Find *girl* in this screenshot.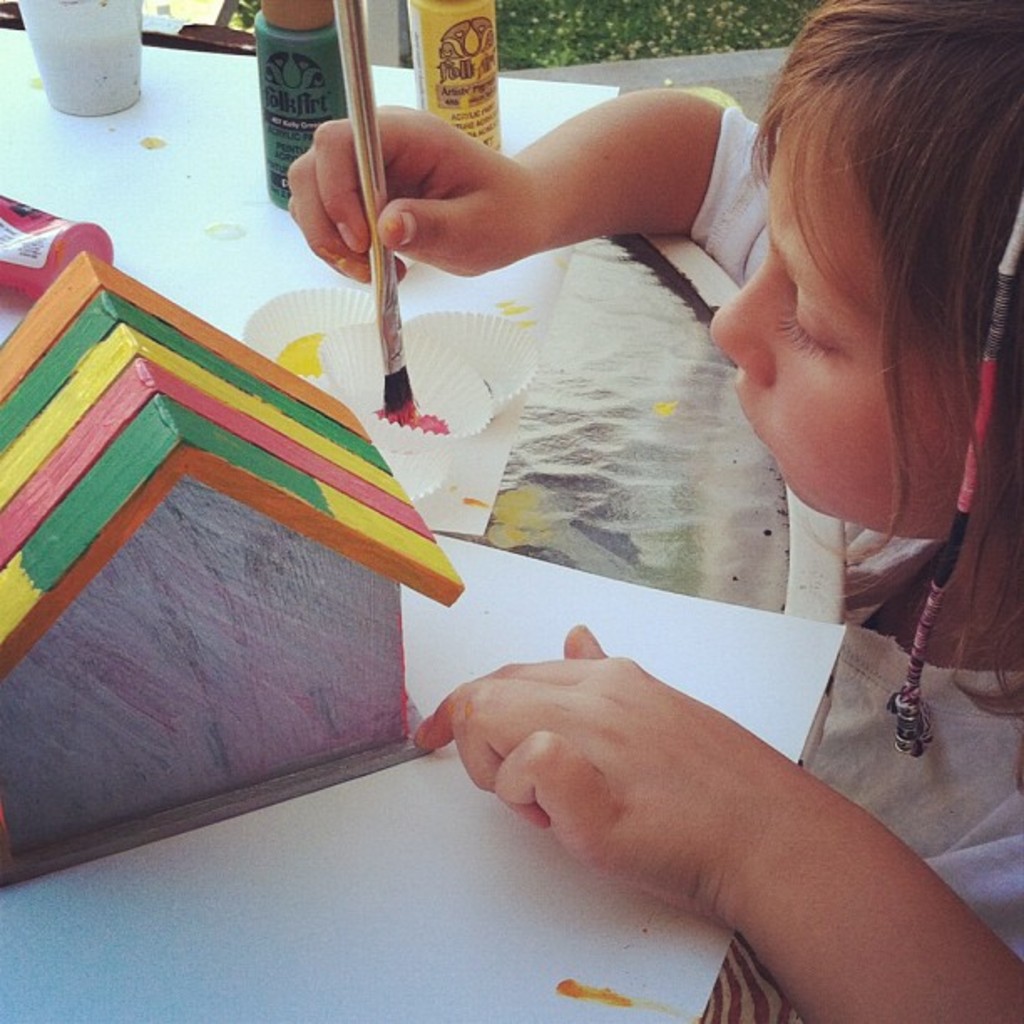
The bounding box for *girl* is (279,0,1022,1017).
